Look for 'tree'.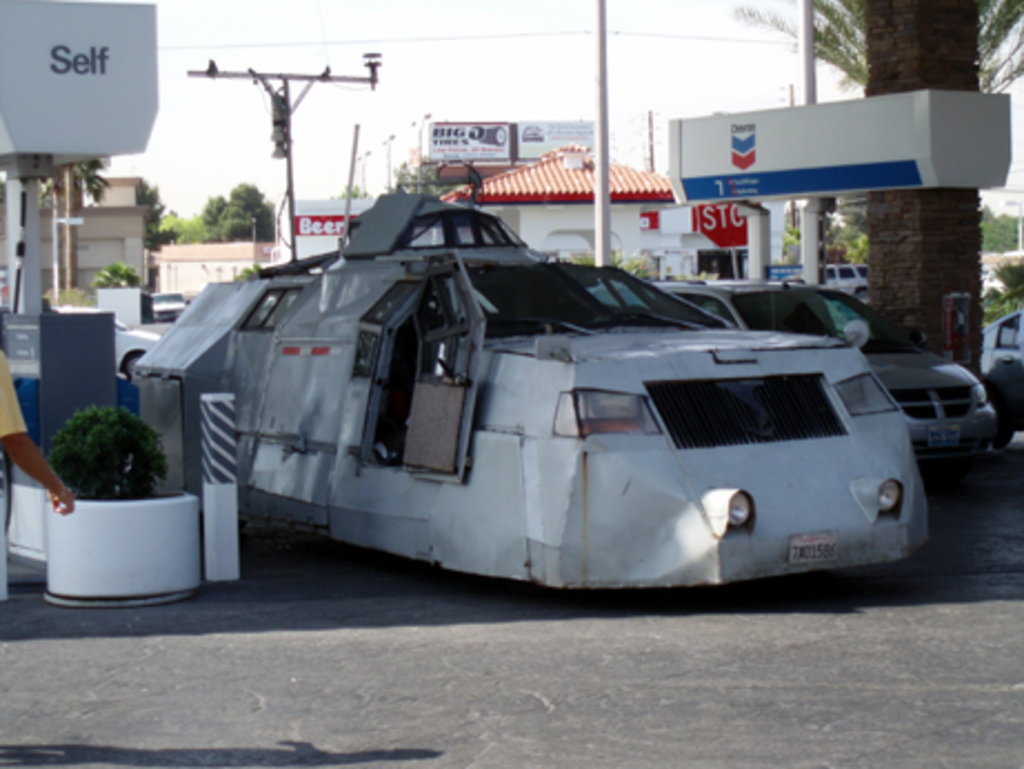
Found: bbox(731, 0, 1022, 98).
